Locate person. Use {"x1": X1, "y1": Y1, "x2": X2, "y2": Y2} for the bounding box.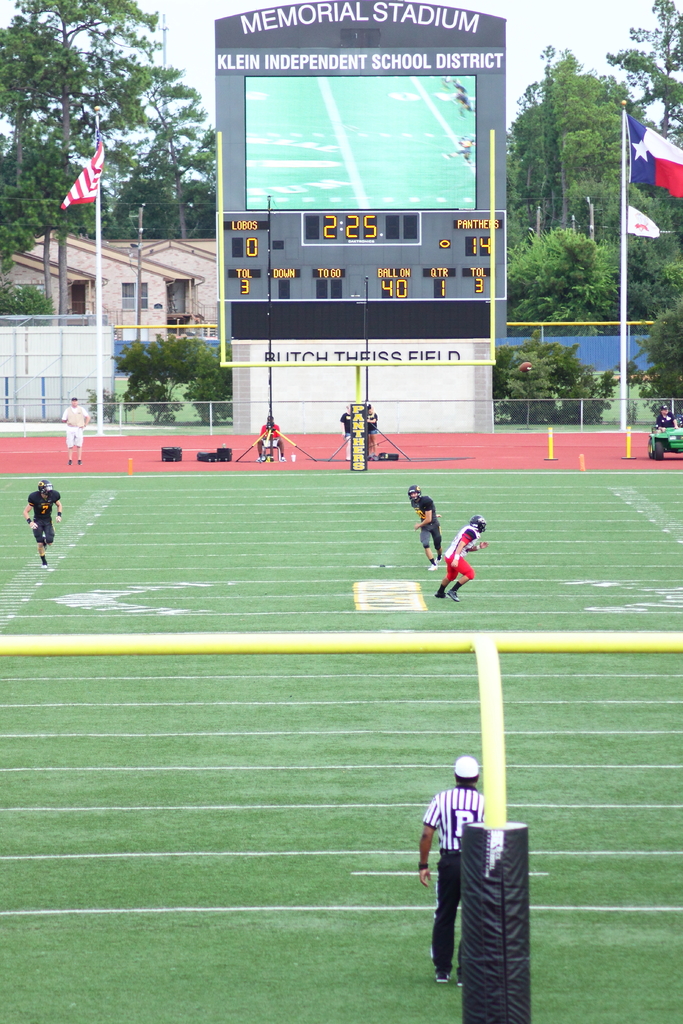
{"x1": 438, "y1": 504, "x2": 489, "y2": 611}.
